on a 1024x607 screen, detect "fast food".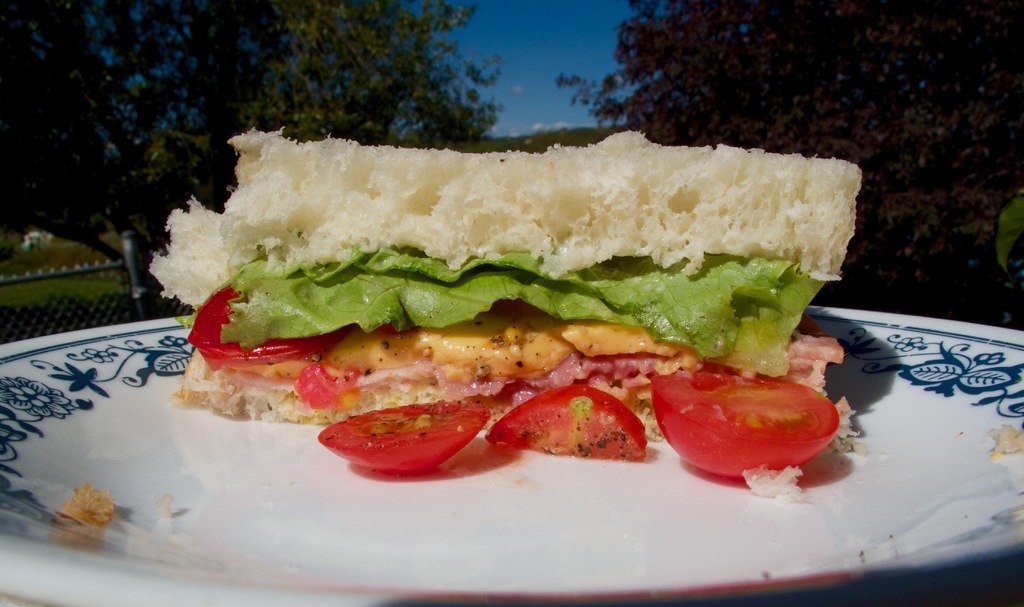
(left=118, top=125, right=890, bottom=481).
